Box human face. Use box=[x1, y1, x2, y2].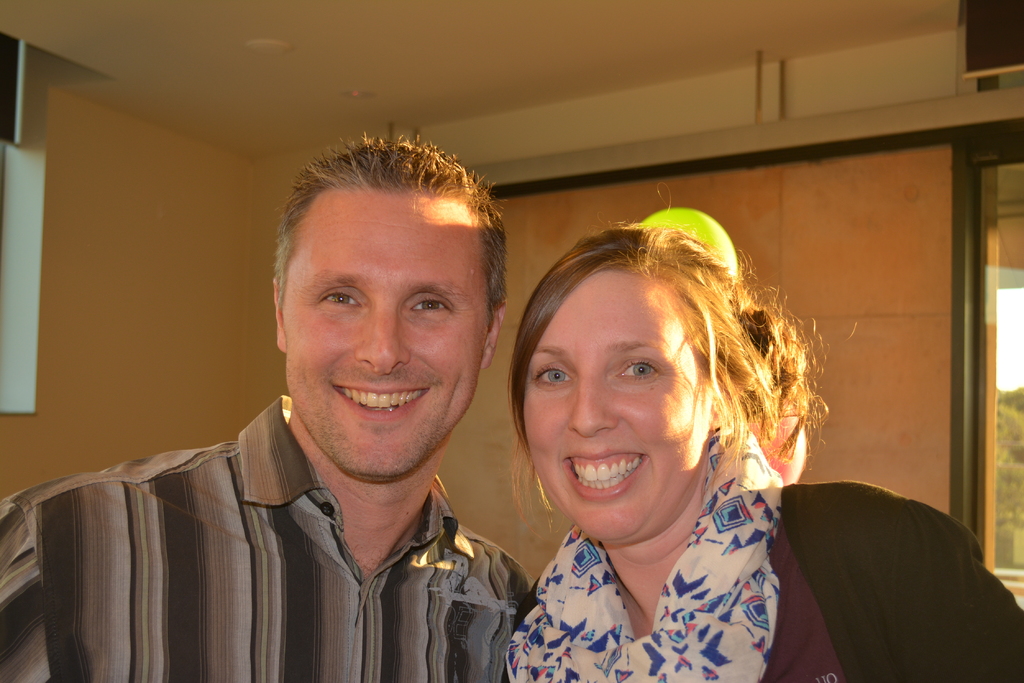
box=[527, 280, 705, 547].
